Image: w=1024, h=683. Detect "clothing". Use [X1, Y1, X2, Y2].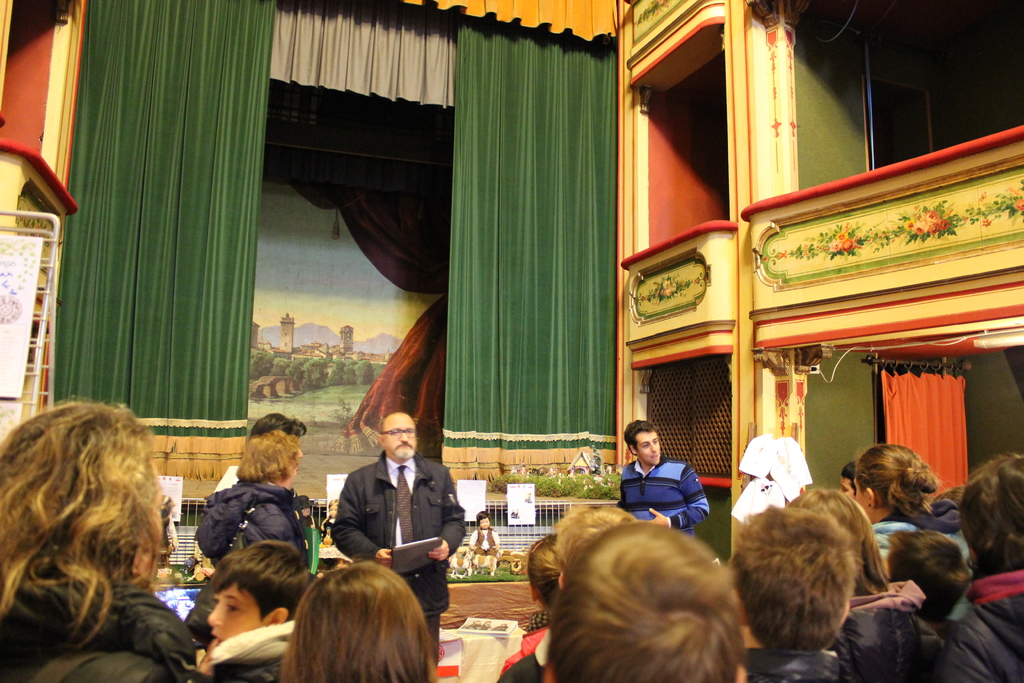
[191, 481, 313, 573].
